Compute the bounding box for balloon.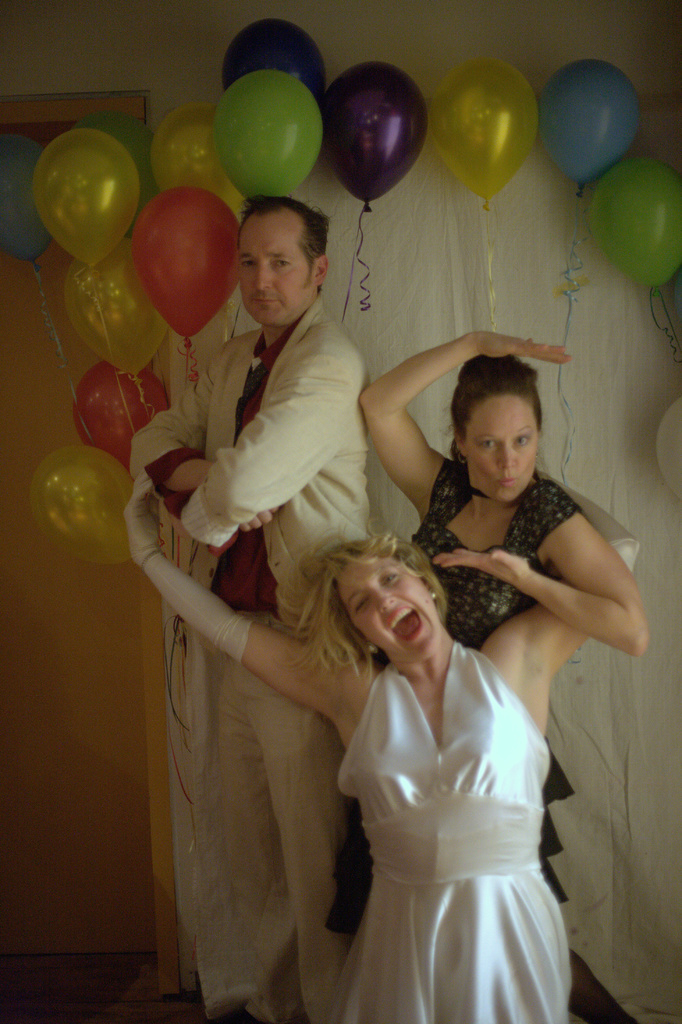
Rect(30, 451, 133, 565).
